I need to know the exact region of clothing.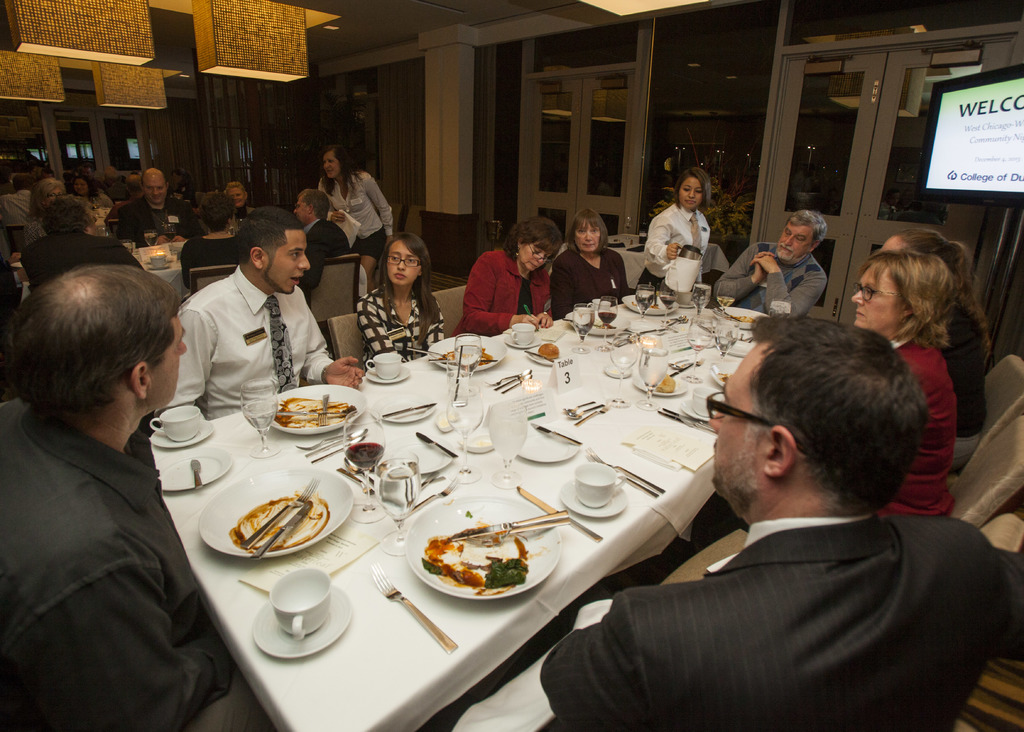
Region: x1=320 y1=169 x2=389 y2=233.
